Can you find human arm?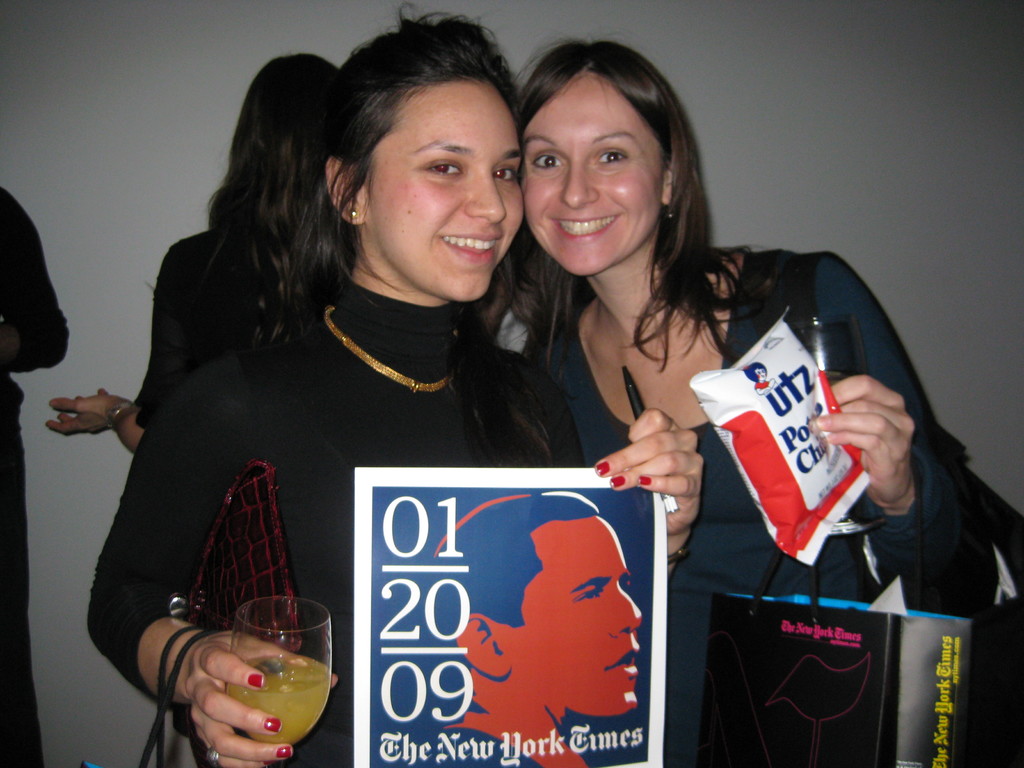
Yes, bounding box: [x1=84, y1=357, x2=342, y2=767].
